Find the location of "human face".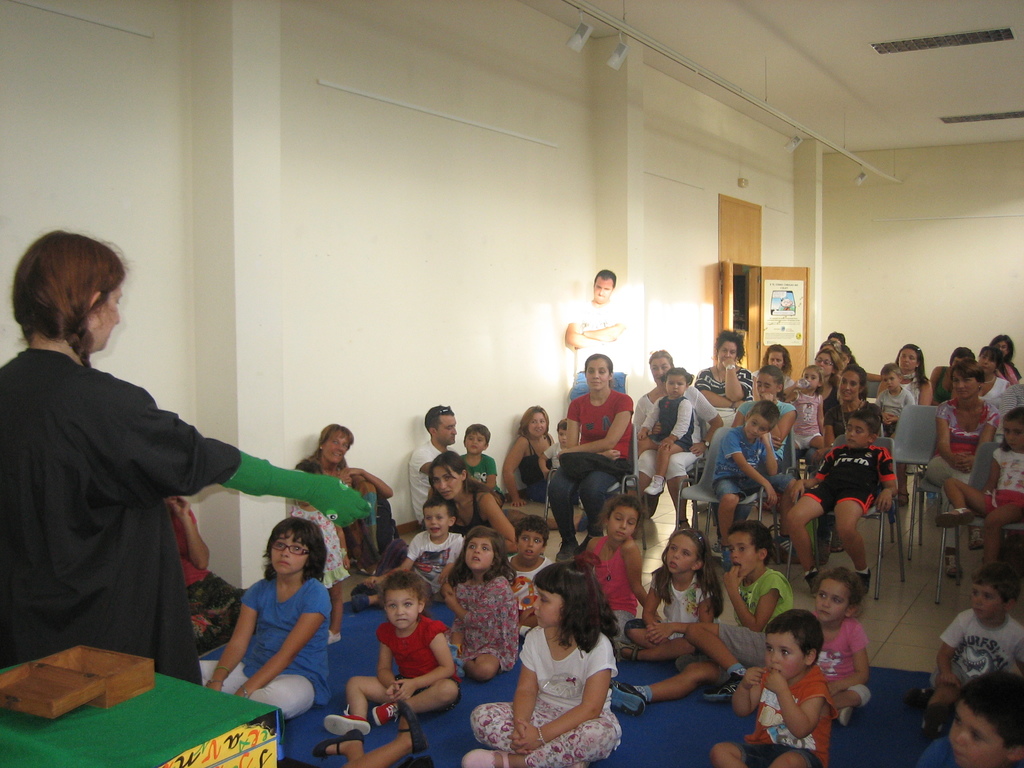
Location: left=532, top=582, right=566, bottom=626.
